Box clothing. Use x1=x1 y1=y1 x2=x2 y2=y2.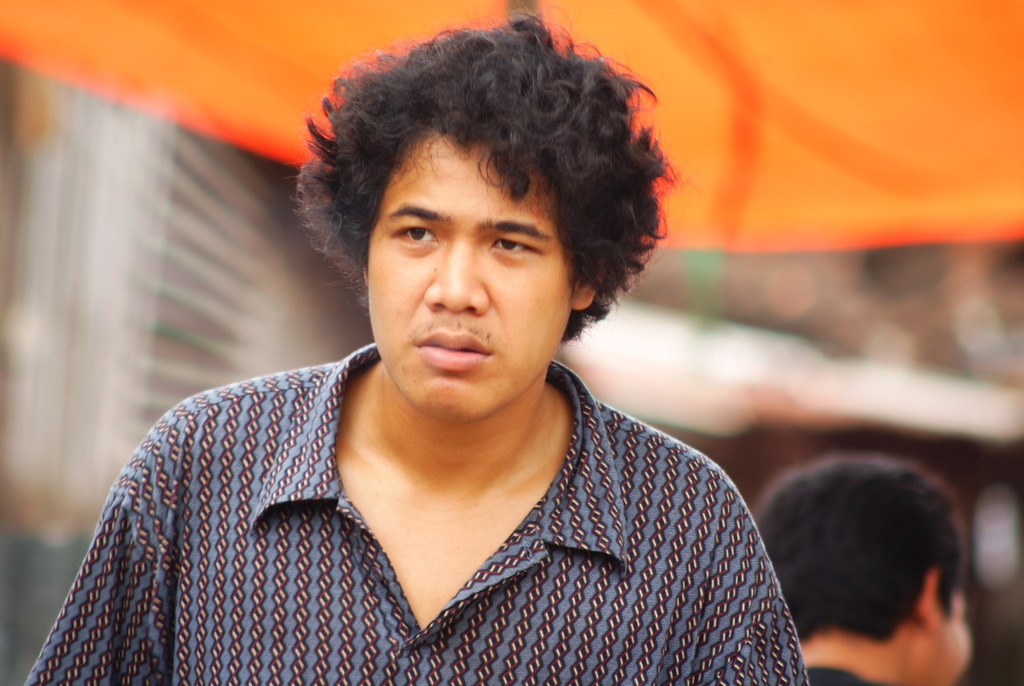
x1=0 y1=356 x2=683 y2=685.
